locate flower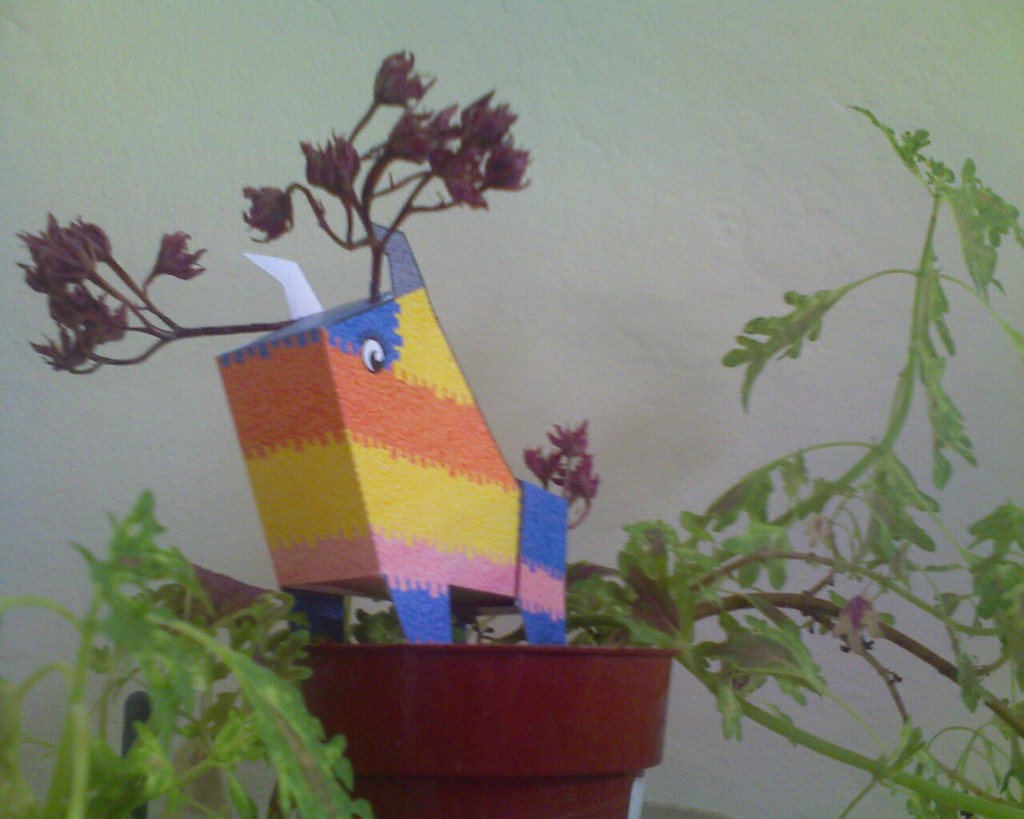
[156, 224, 209, 282]
